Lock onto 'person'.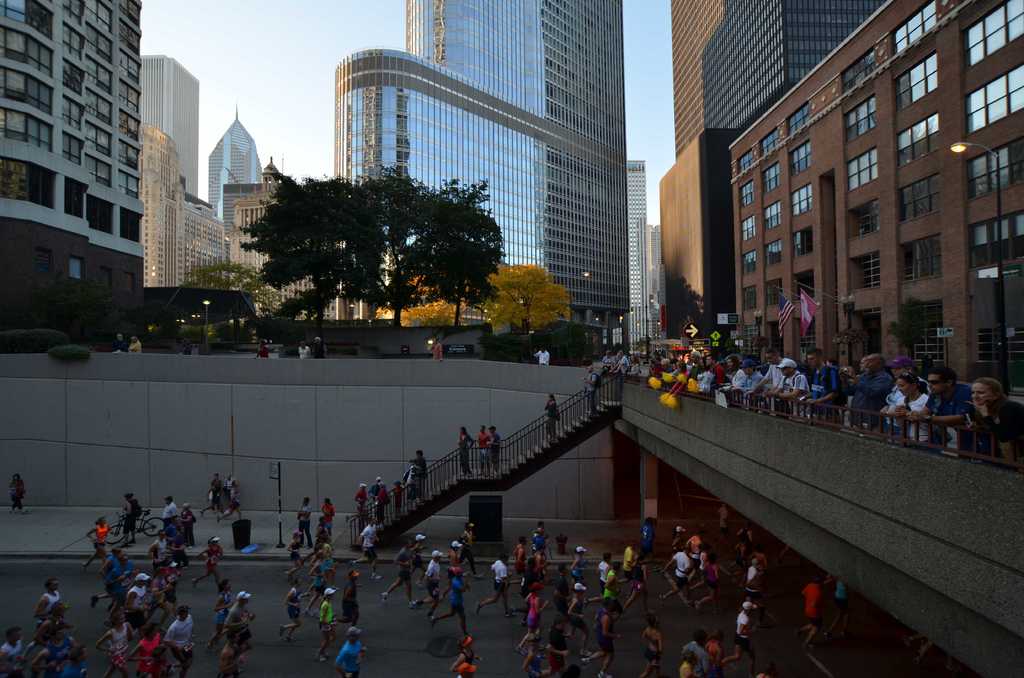
Locked: bbox(433, 341, 444, 359).
